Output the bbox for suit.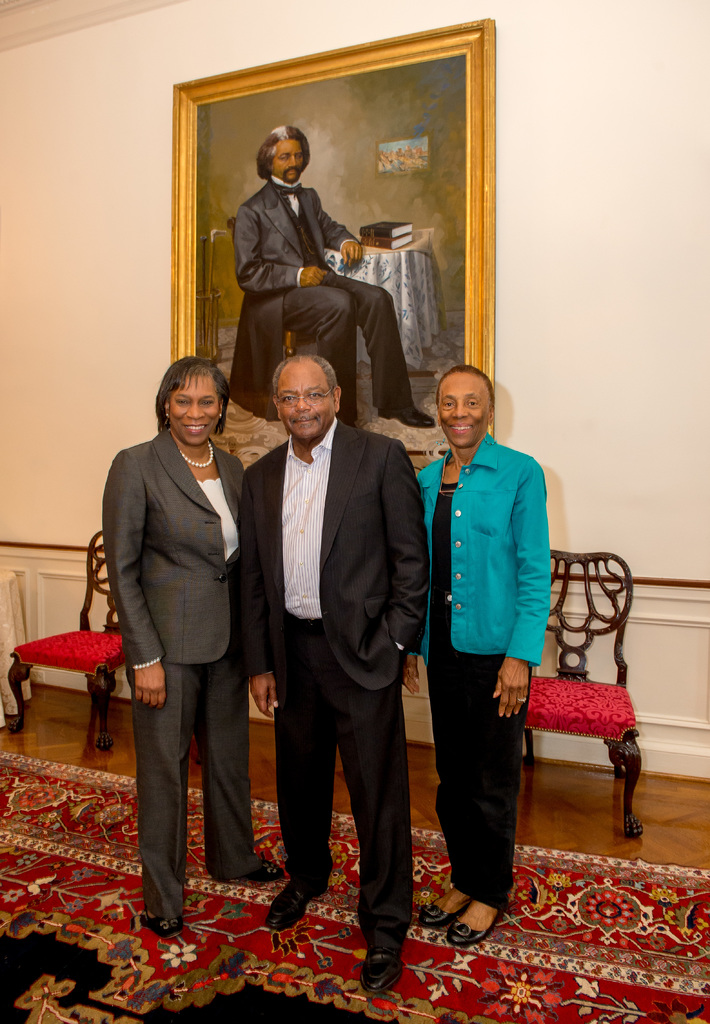
rect(235, 417, 435, 947).
